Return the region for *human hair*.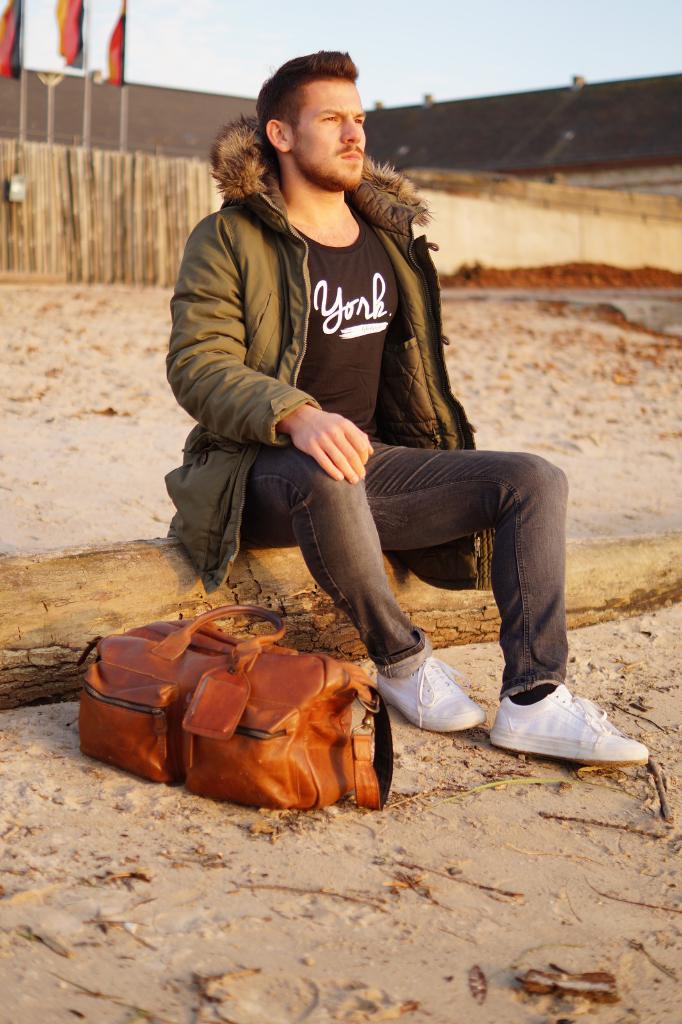
259,51,369,157.
